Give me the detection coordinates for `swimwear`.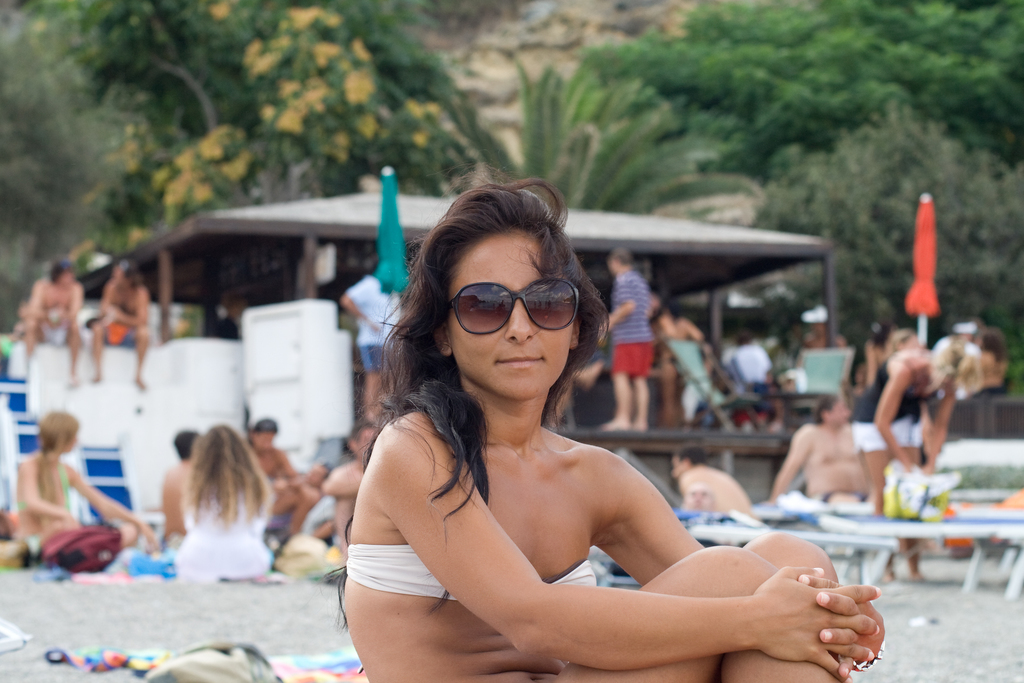
locate(15, 529, 55, 558).
